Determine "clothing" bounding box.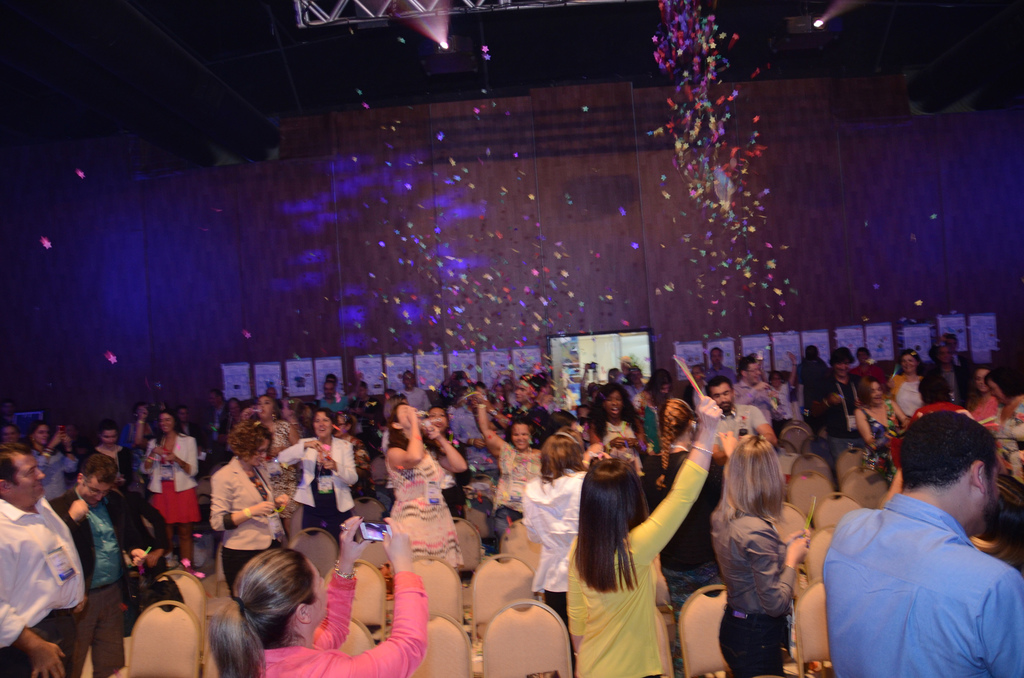
Determined: (140,430,201,531).
